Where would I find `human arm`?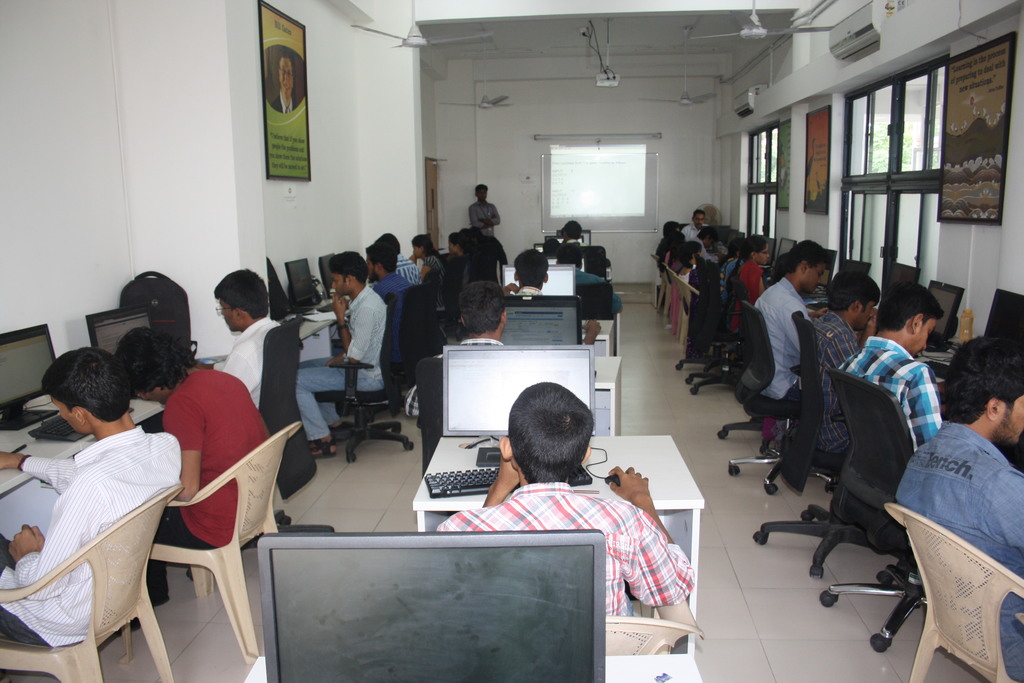
At [227, 341, 261, 388].
